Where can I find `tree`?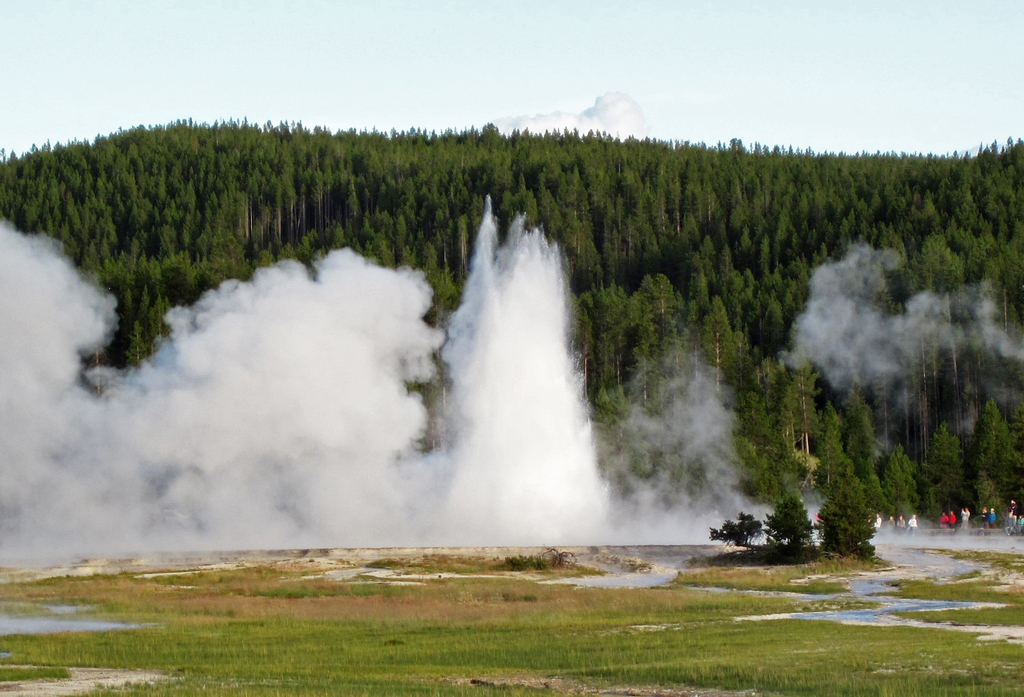
You can find it at region(136, 287, 152, 329).
